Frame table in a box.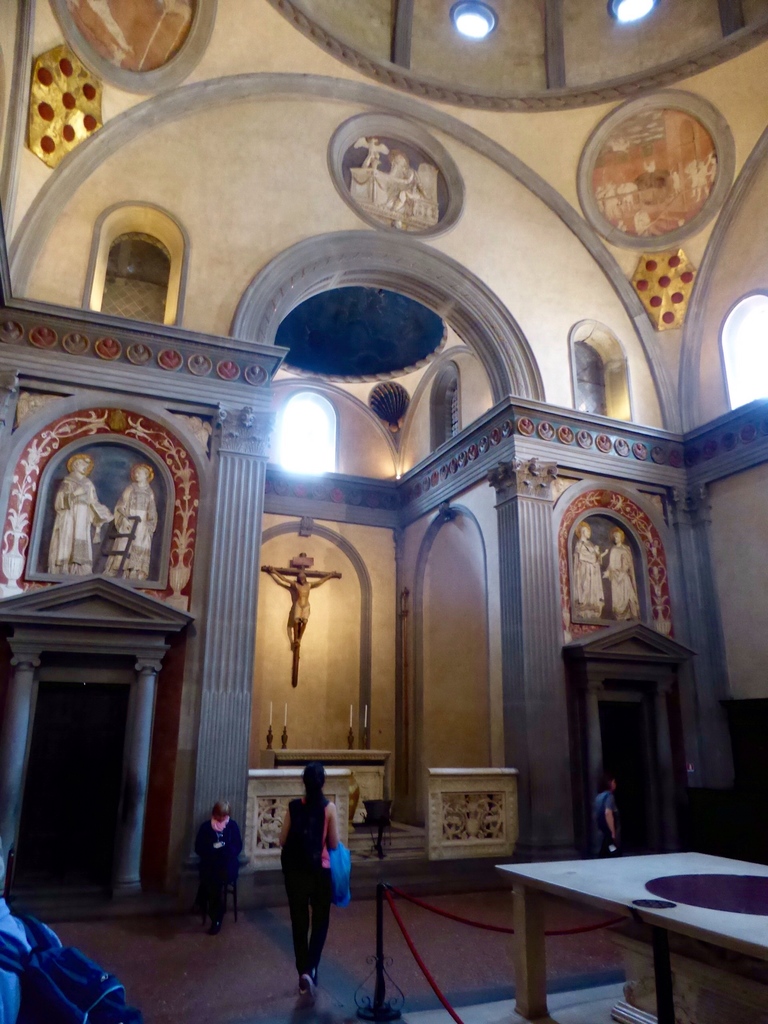
rect(427, 849, 716, 1013).
